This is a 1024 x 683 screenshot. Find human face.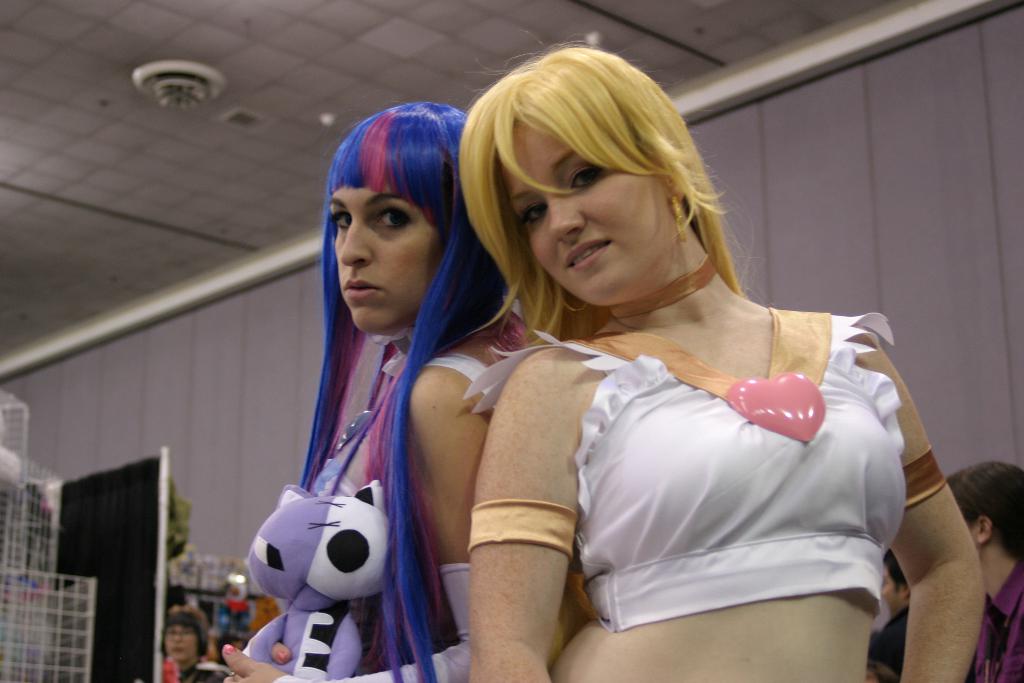
Bounding box: {"left": 501, "top": 118, "right": 680, "bottom": 308}.
